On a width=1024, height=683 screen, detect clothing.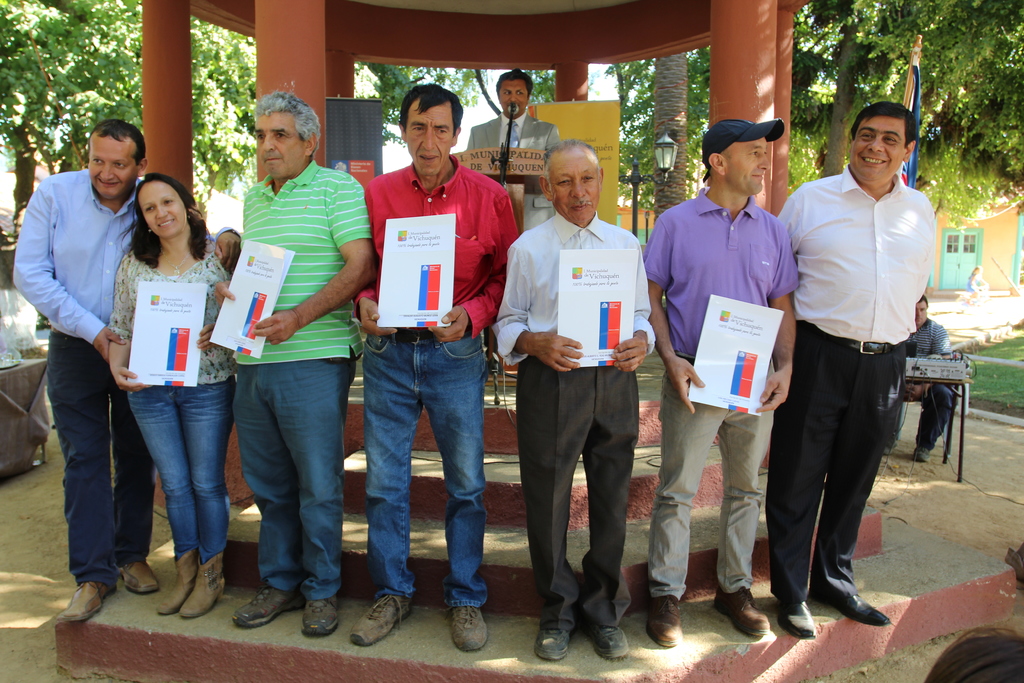
box(463, 104, 564, 236).
